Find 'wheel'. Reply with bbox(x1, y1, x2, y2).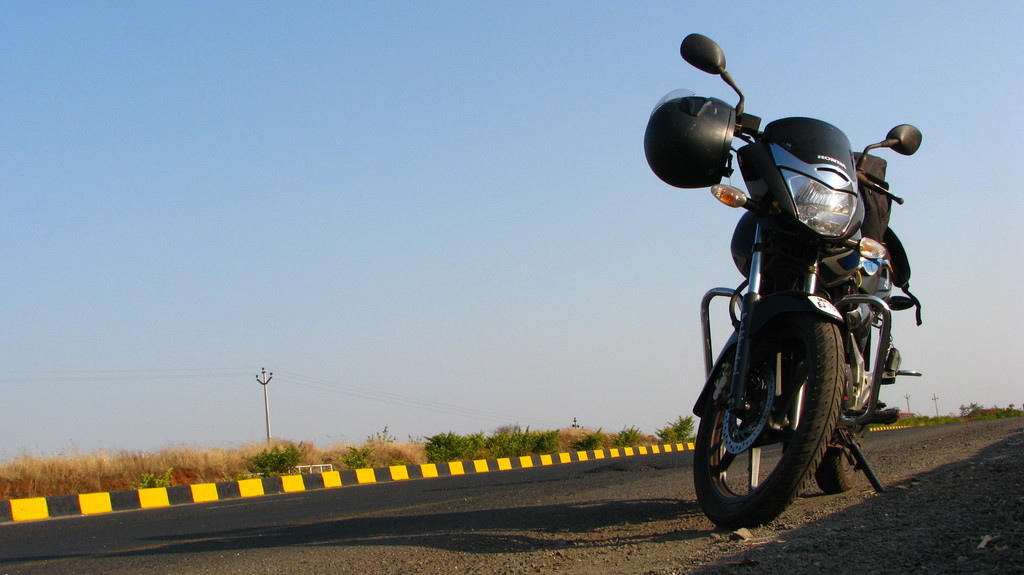
bbox(821, 323, 868, 491).
